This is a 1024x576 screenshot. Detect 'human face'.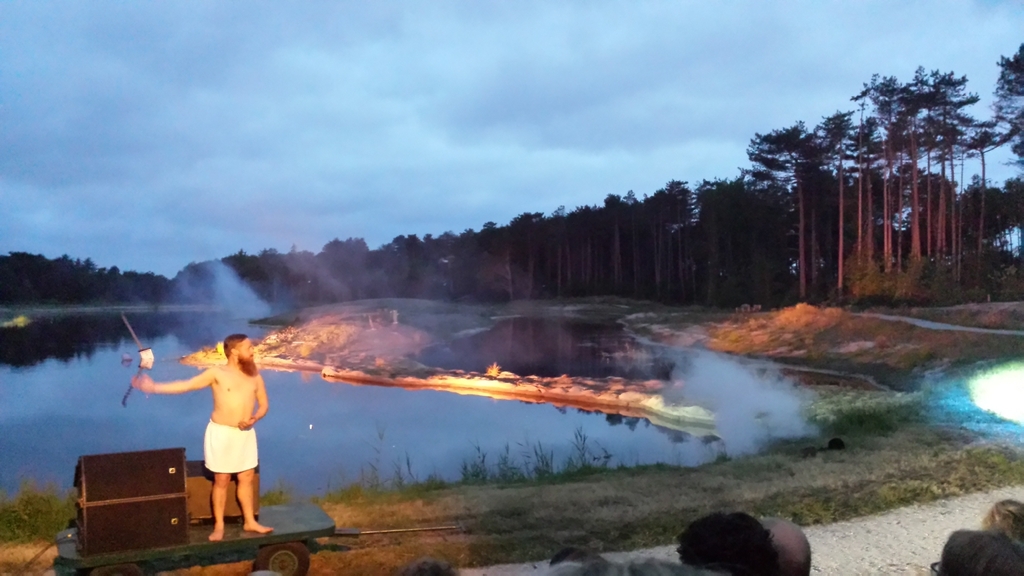
237/340/255/364.
